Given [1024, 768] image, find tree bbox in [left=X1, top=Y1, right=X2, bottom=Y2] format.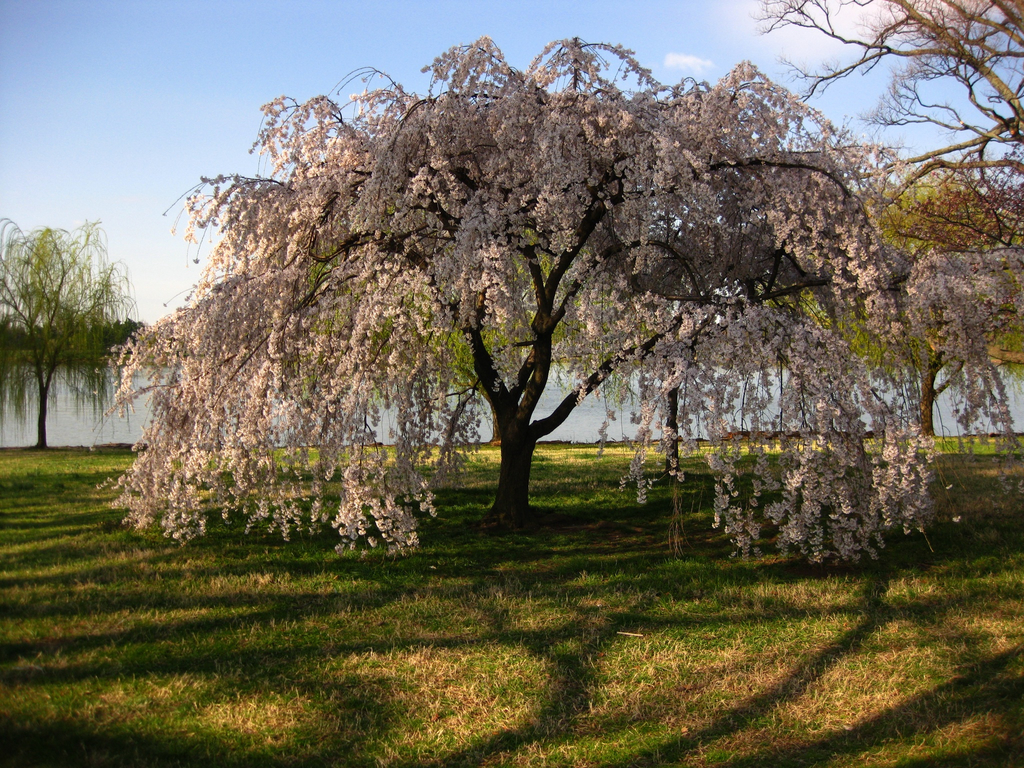
[left=774, top=175, right=1023, bottom=442].
